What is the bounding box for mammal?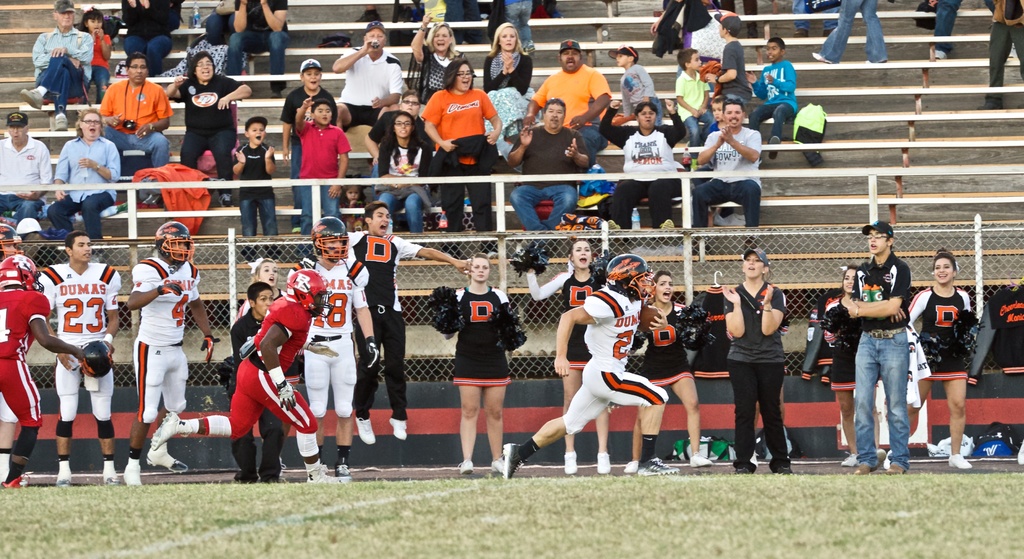
{"left": 826, "top": 265, "right": 888, "bottom": 467}.
